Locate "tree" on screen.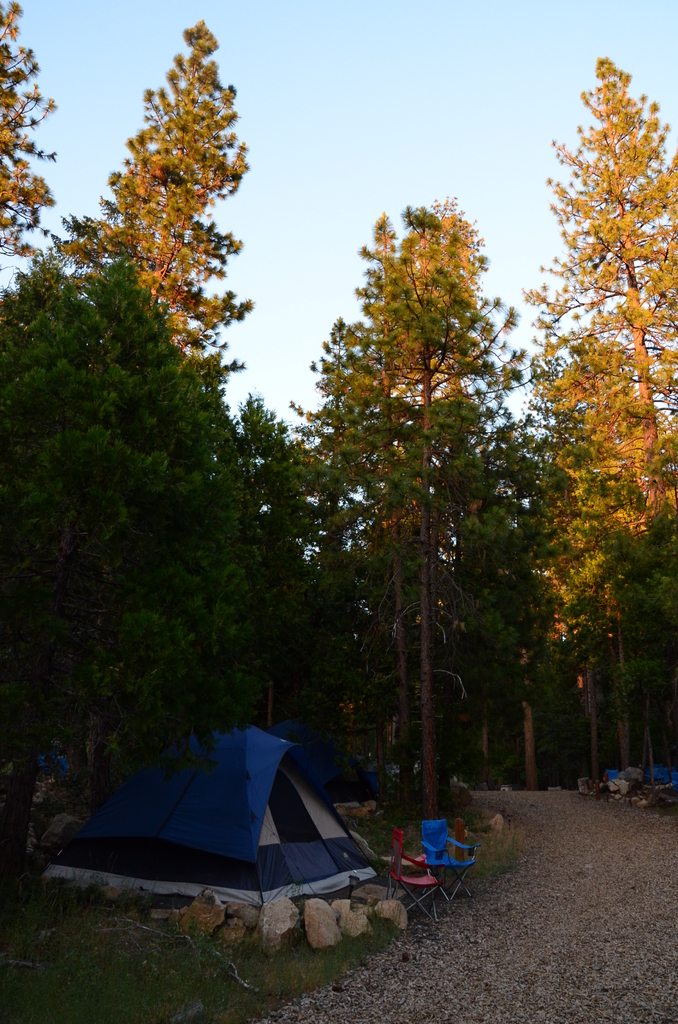
On screen at 544/56/677/795.
